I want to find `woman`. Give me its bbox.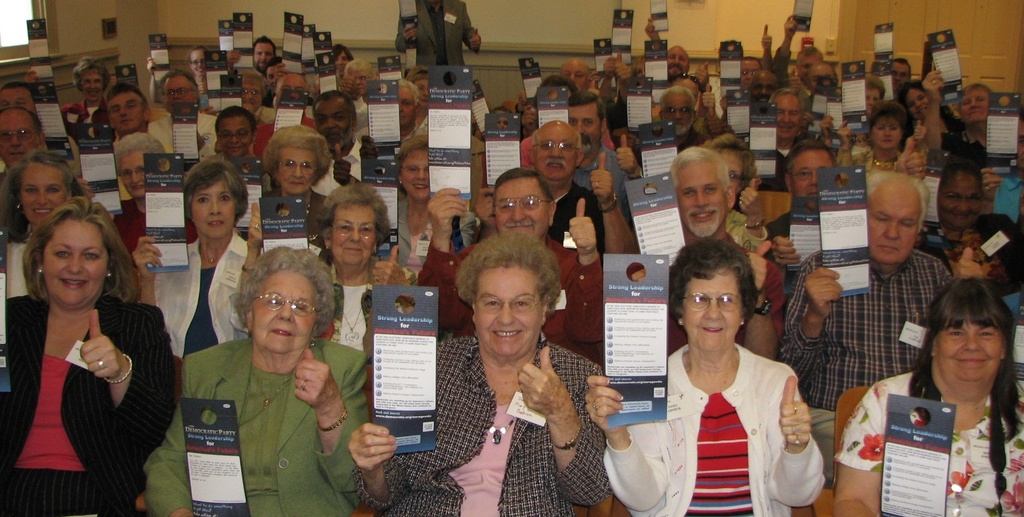
bbox=[388, 130, 470, 273].
